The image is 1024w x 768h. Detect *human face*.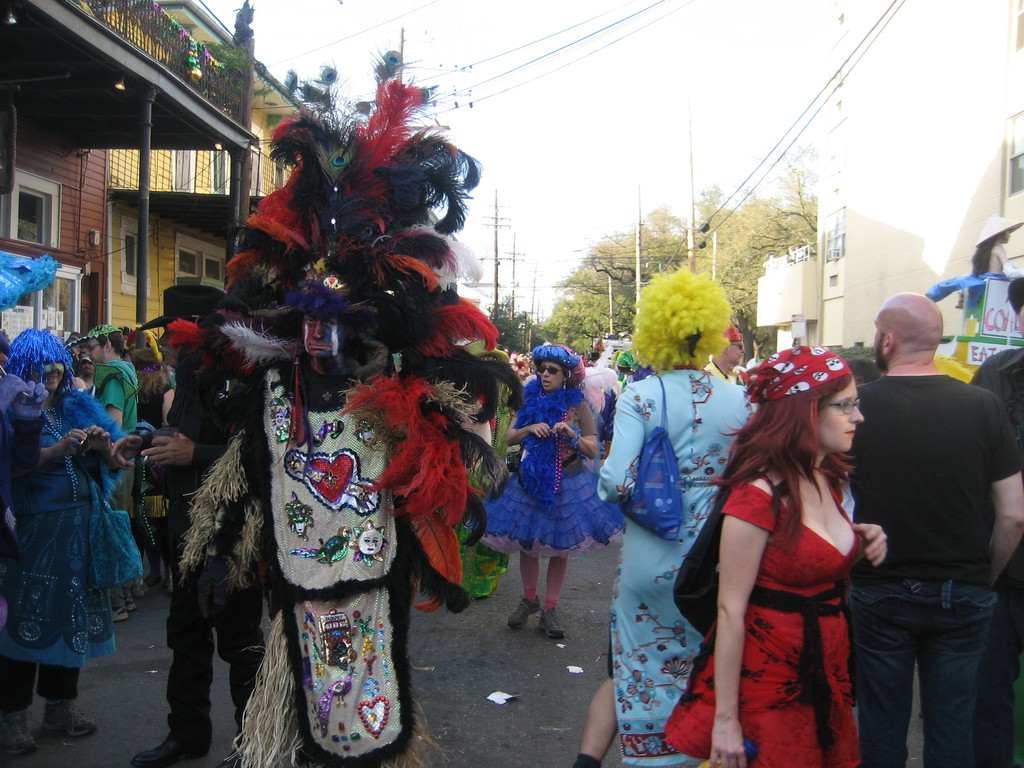
Detection: locate(827, 382, 863, 451).
